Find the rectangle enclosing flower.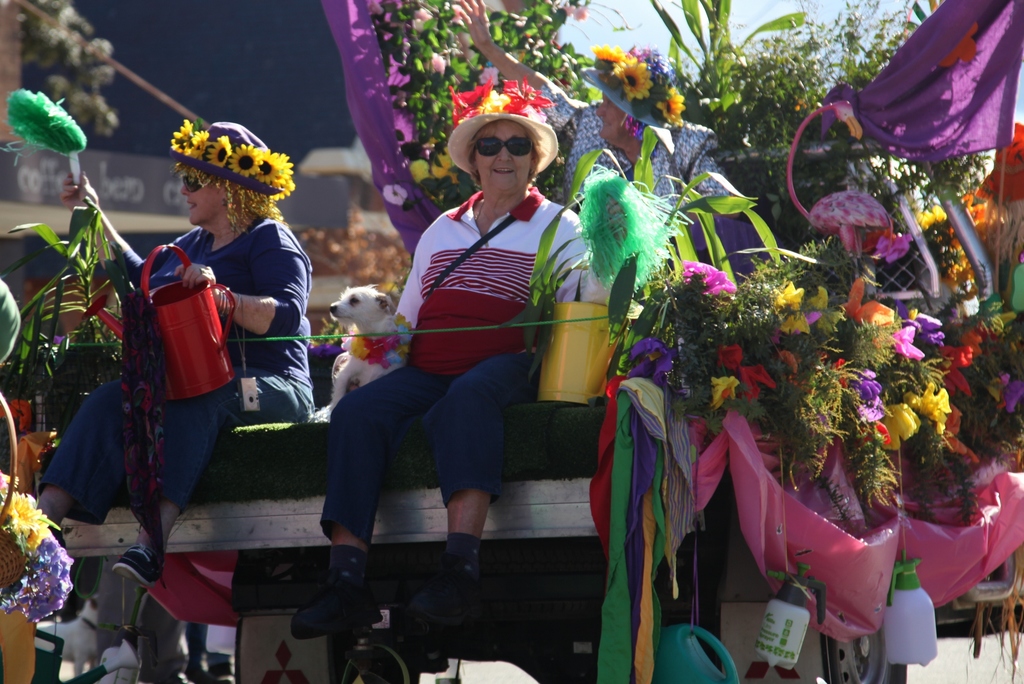
Rect(568, 0, 588, 20).
